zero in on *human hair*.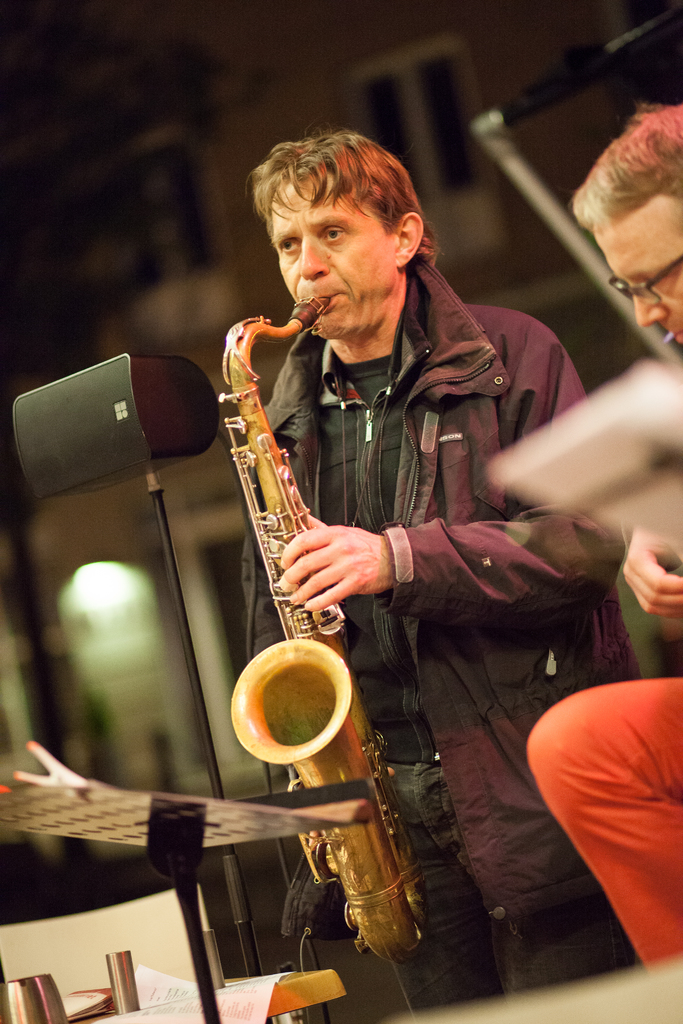
Zeroed in: box=[569, 101, 682, 228].
